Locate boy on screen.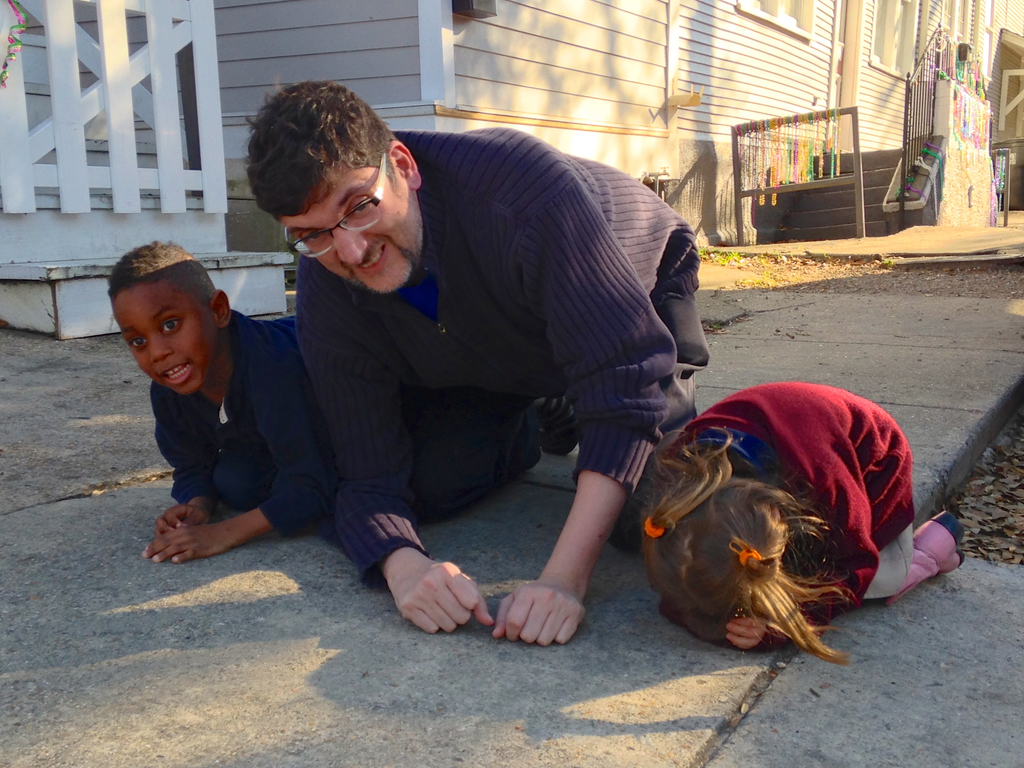
On screen at region(104, 241, 584, 567).
